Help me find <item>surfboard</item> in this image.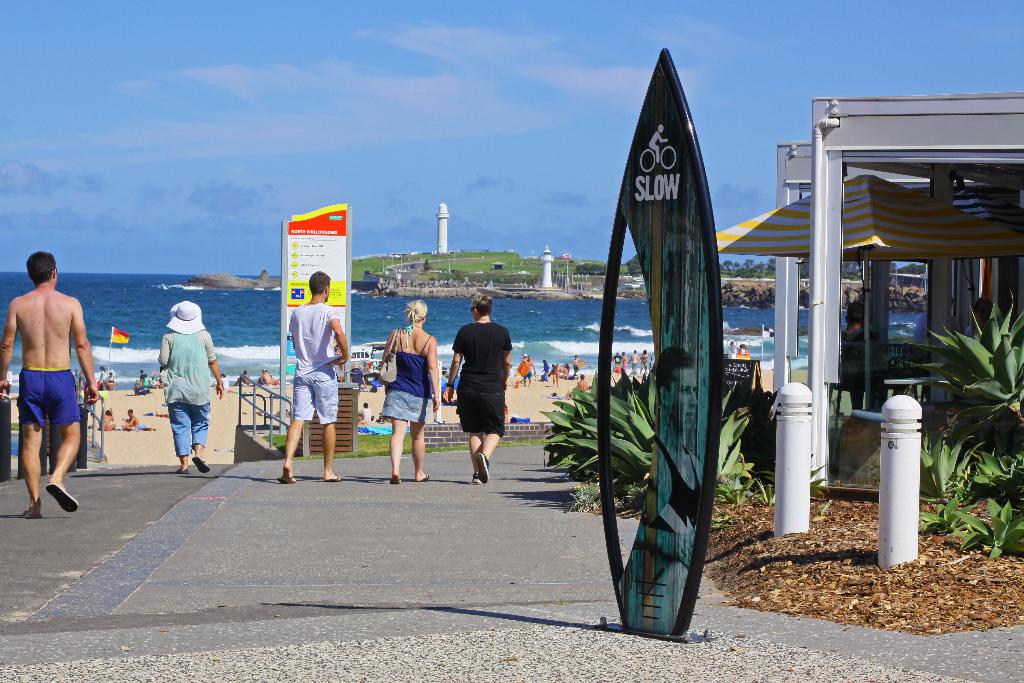
Found it: [598, 43, 723, 634].
